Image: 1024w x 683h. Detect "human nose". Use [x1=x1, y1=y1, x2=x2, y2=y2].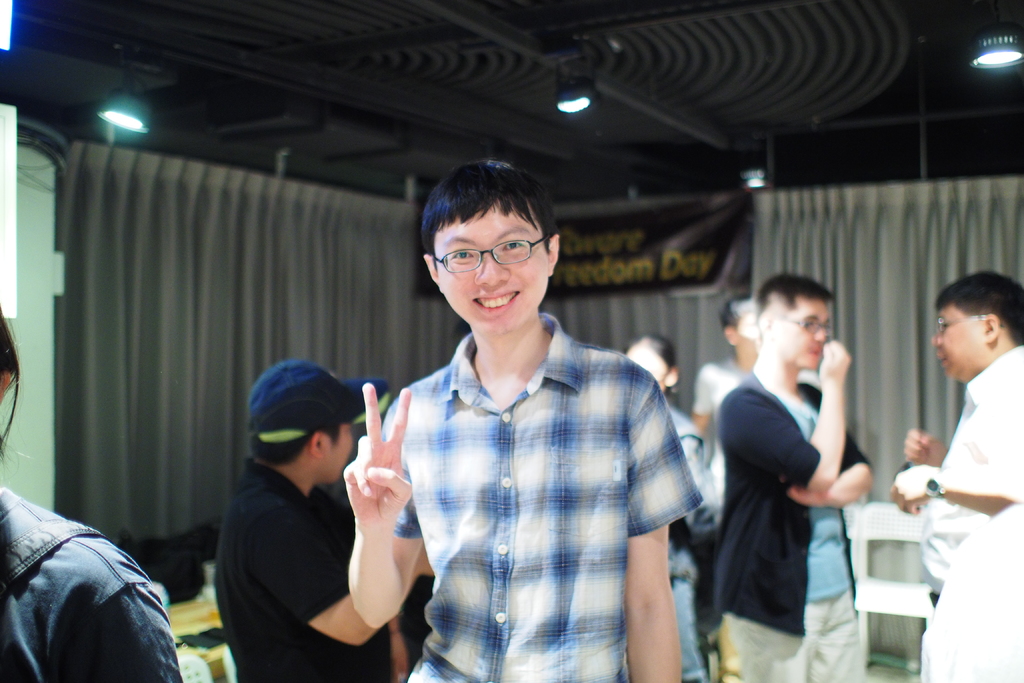
[x1=811, y1=327, x2=826, y2=346].
